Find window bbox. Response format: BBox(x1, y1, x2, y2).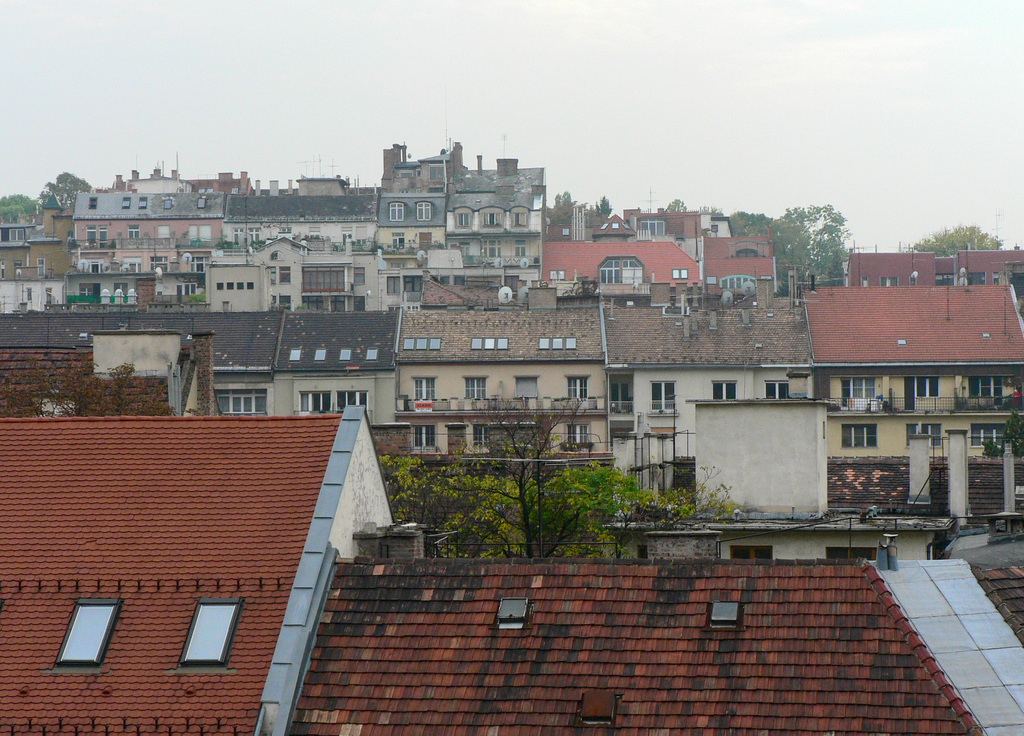
BBox(414, 197, 431, 222).
